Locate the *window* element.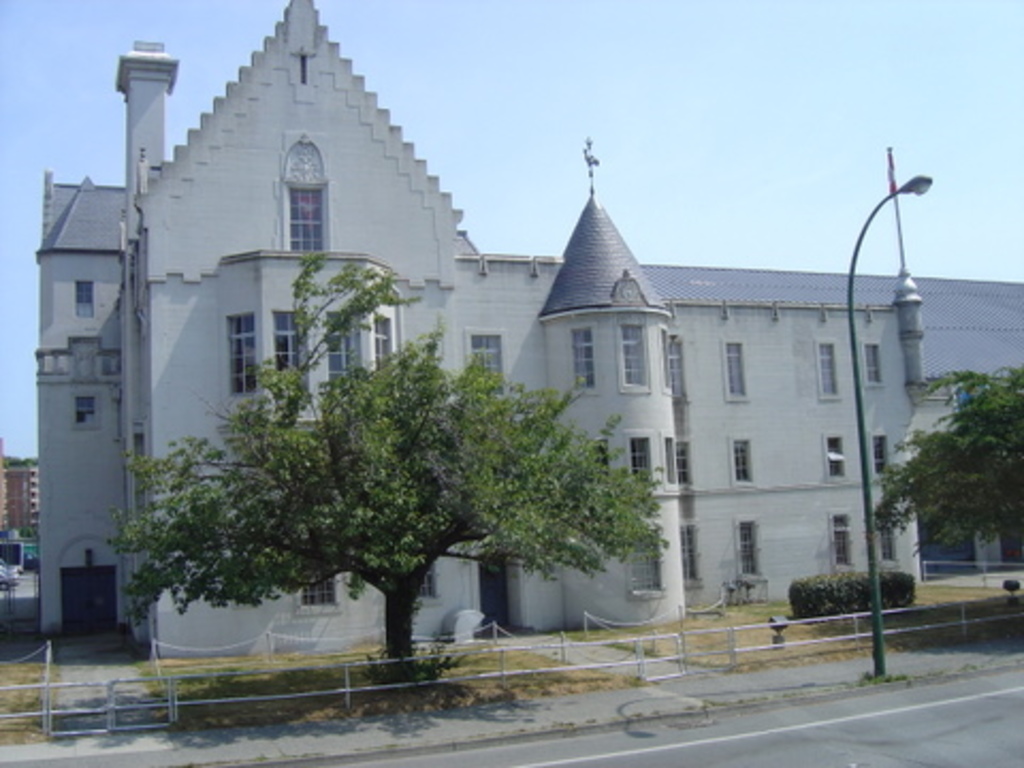
Element bbox: Rect(678, 442, 693, 486).
